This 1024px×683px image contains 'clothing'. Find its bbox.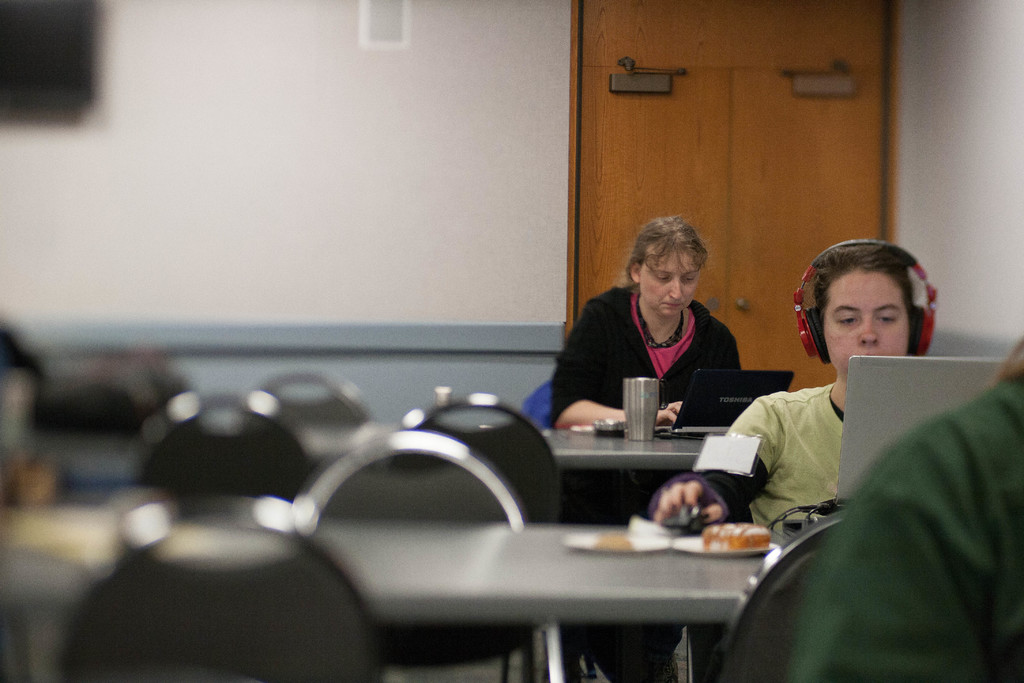
Rect(743, 363, 1023, 679).
